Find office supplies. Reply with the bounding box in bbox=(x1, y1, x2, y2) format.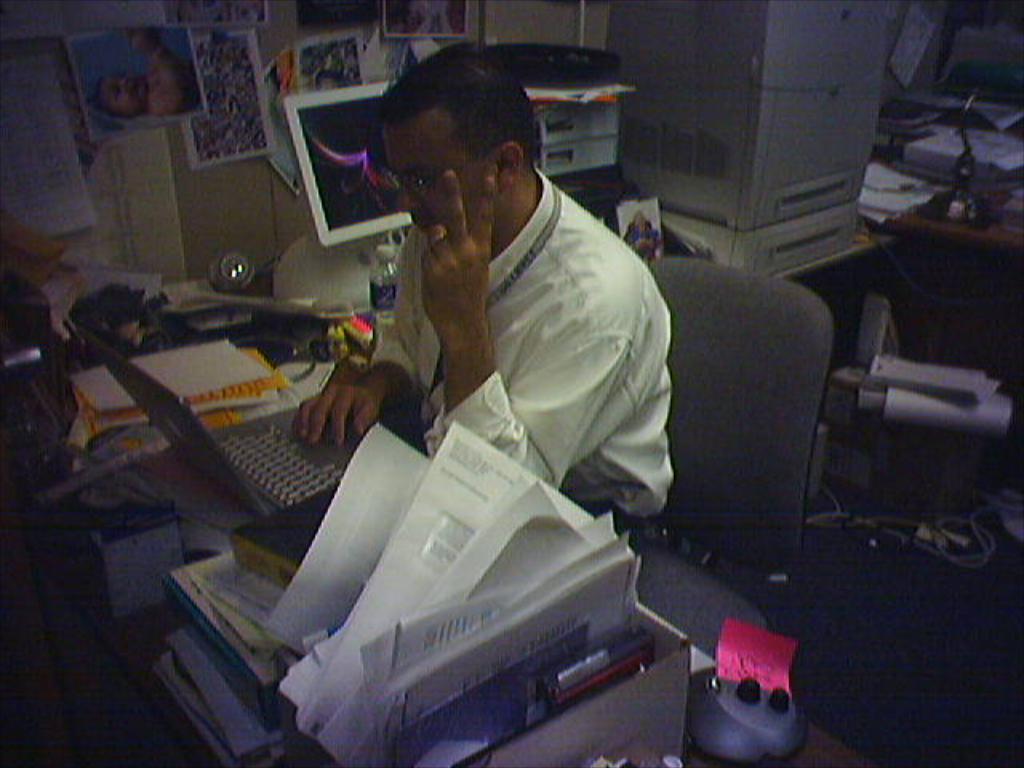
bbox=(293, 91, 410, 251).
